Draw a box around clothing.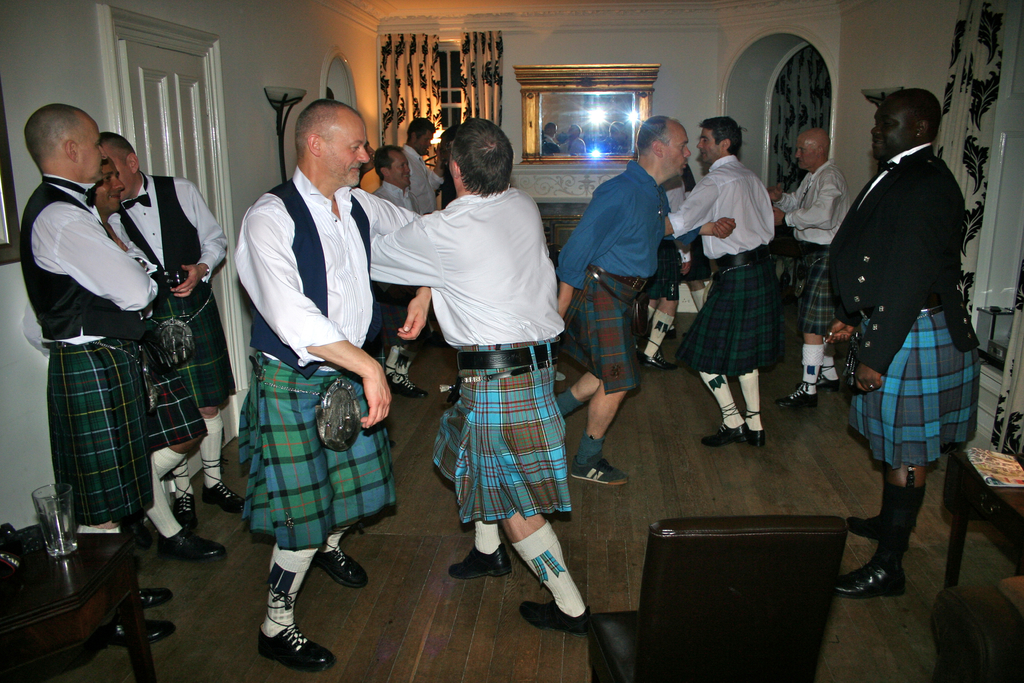
bbox=(16, 163, 163, 525).
